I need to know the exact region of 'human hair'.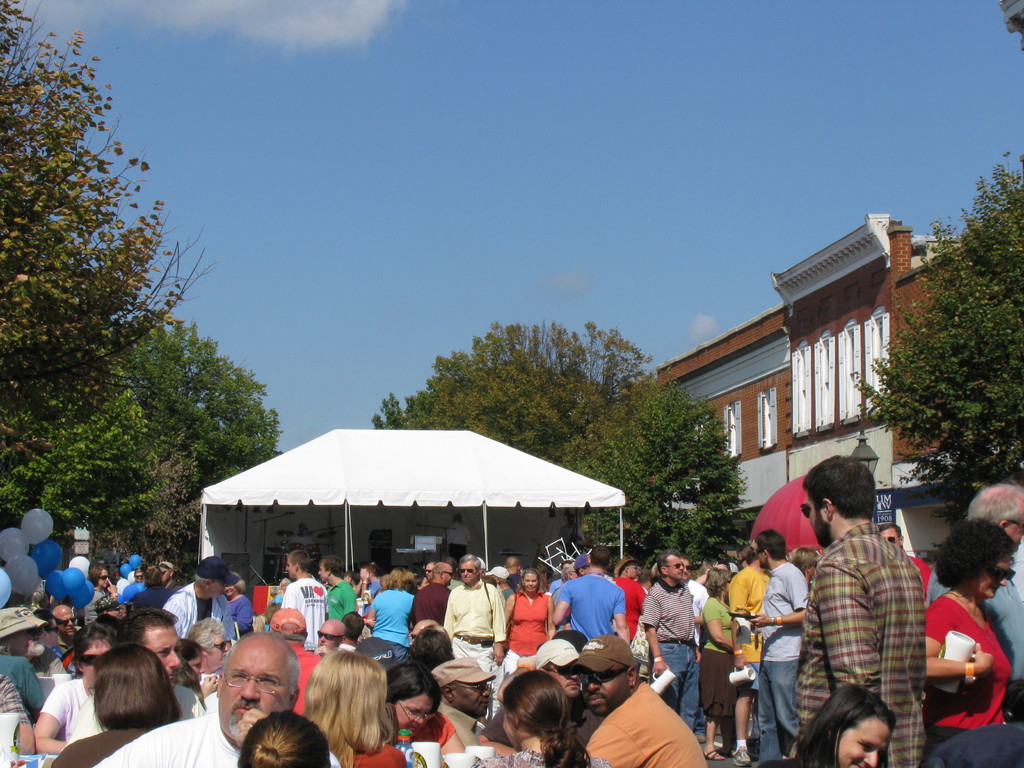
Region: select_region(173, 654, 205, 705).
